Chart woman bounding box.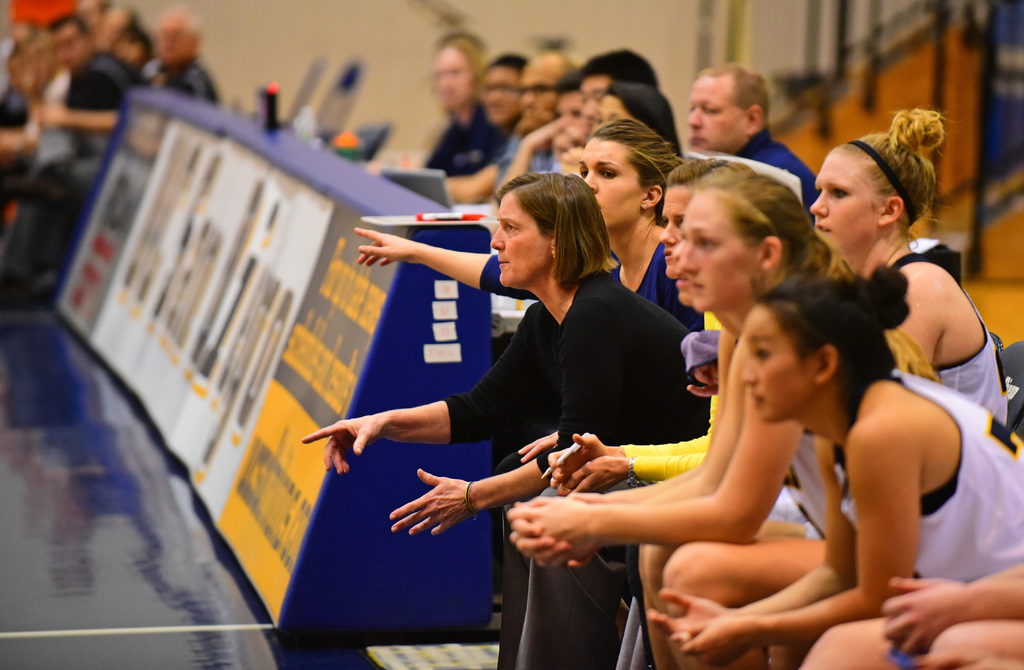
Charted: x1=301, y1=177, x2=699, y2=443.
